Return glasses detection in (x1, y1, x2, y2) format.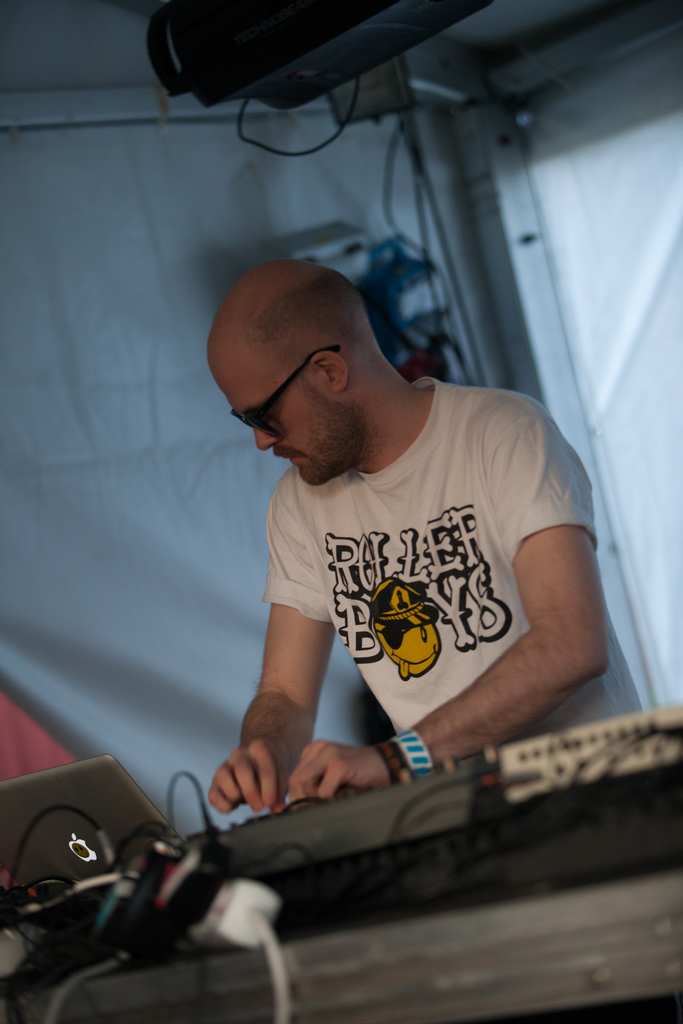
(226, 333, 350, 433).
